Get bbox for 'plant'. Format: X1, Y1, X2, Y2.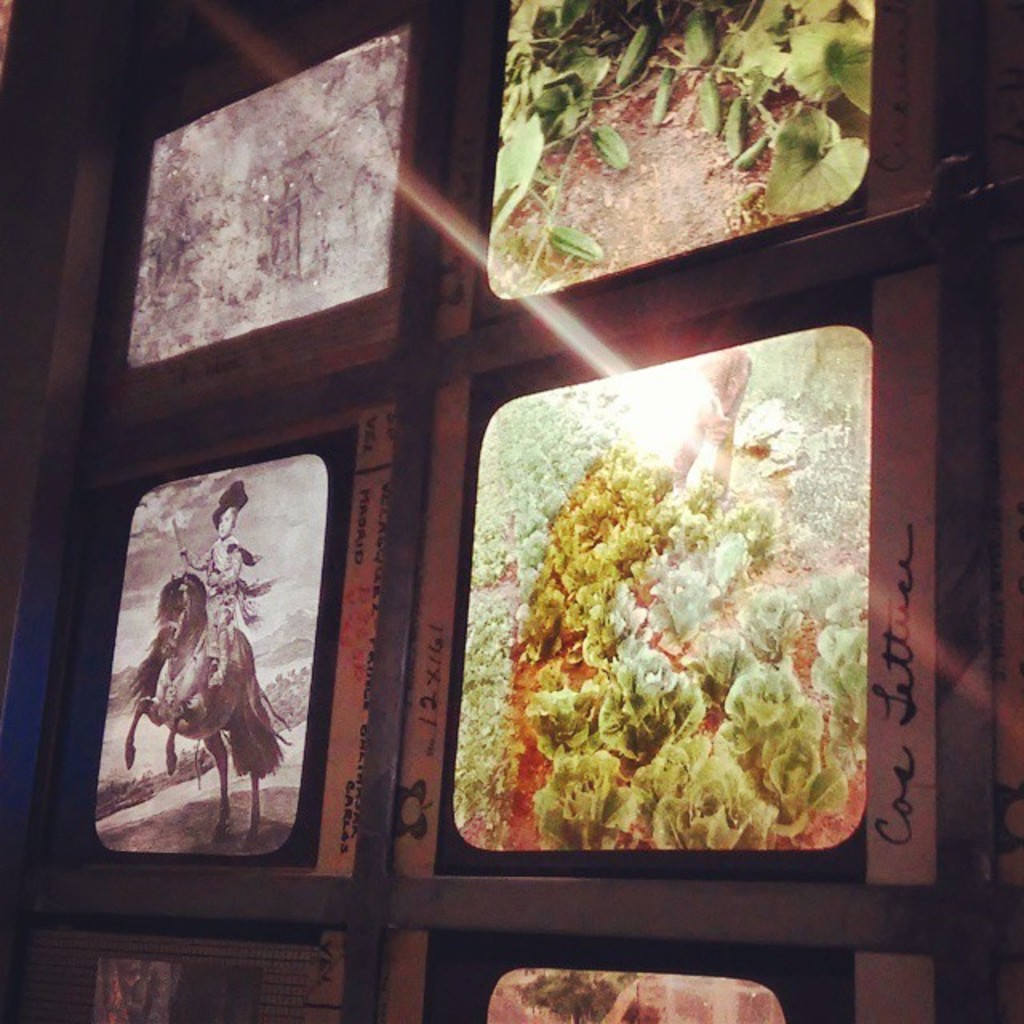
731, 333, 867, 550.
